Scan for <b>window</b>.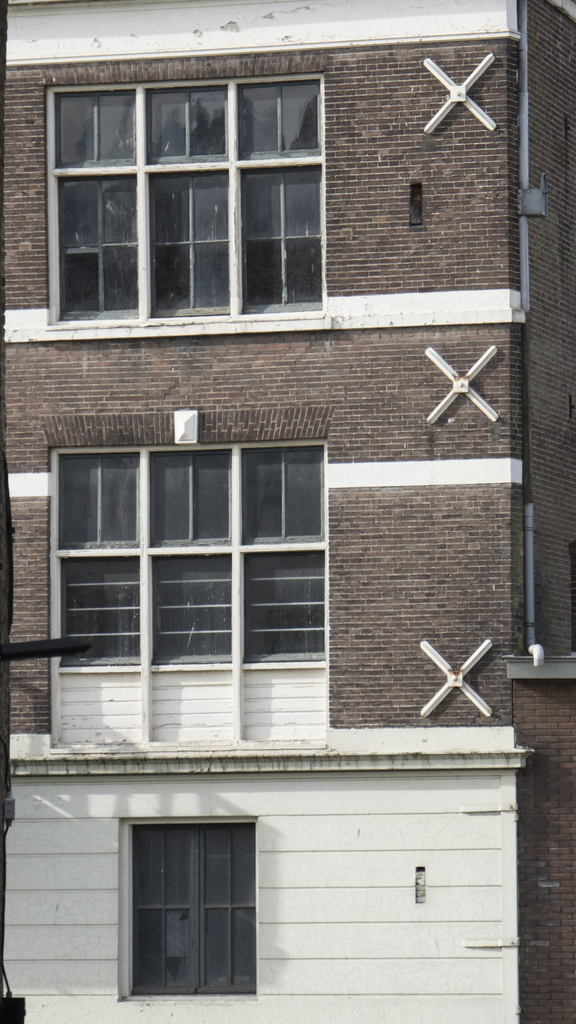
Scan result: <region>41, 79, 331, 317</region>.
